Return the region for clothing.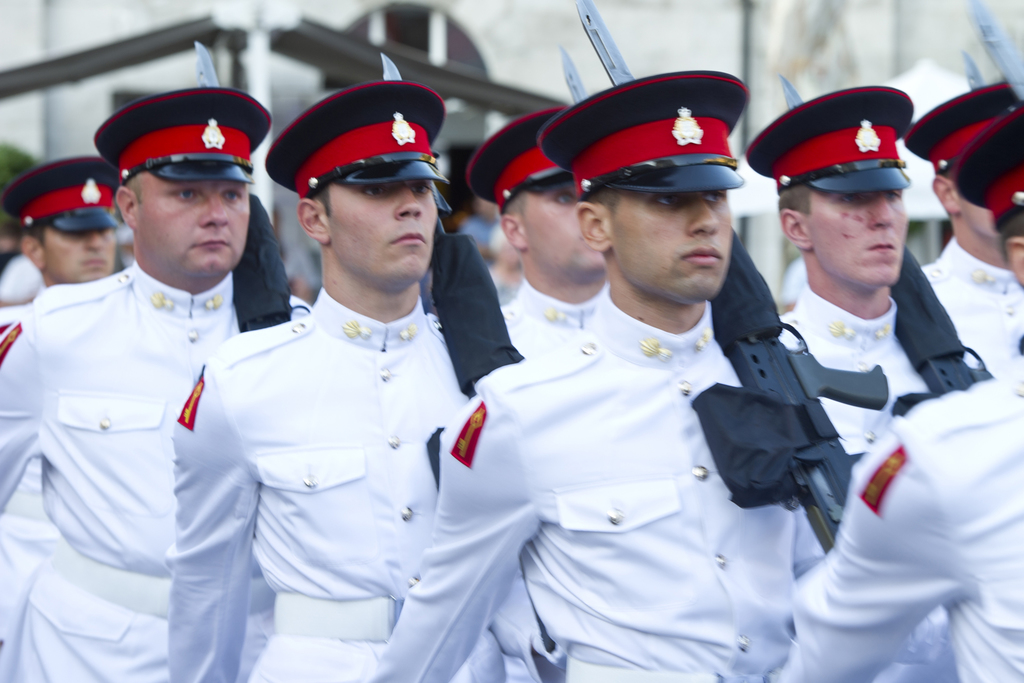
(left=750, top=88, right=915, bottom=190).
